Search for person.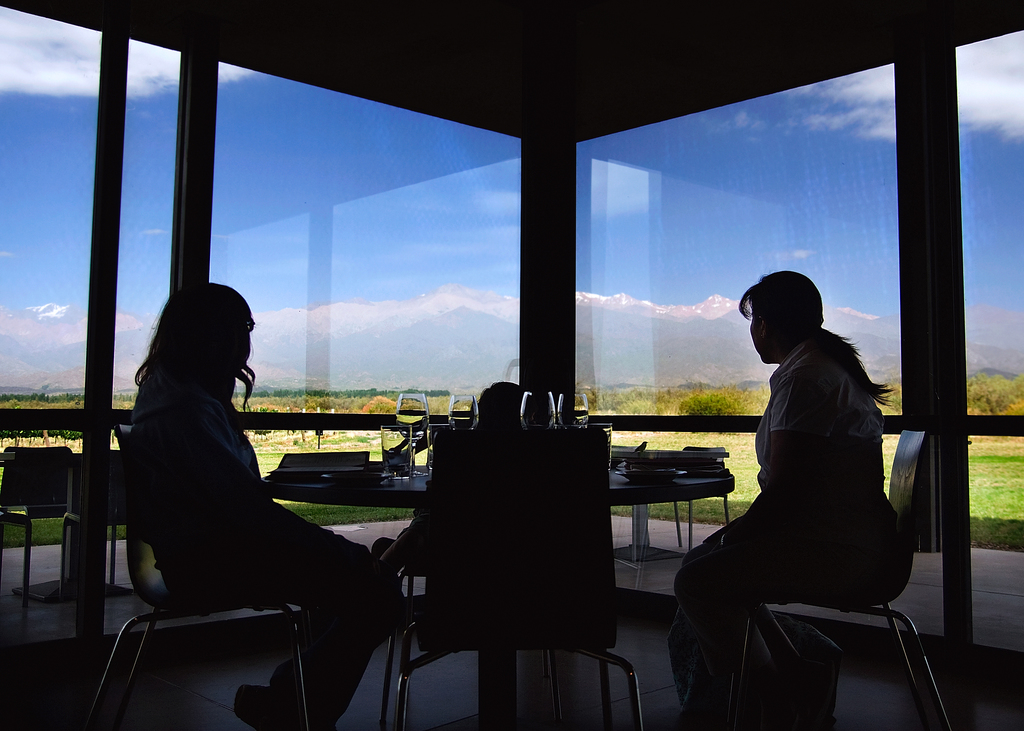
Found at (669,269,899,730).
